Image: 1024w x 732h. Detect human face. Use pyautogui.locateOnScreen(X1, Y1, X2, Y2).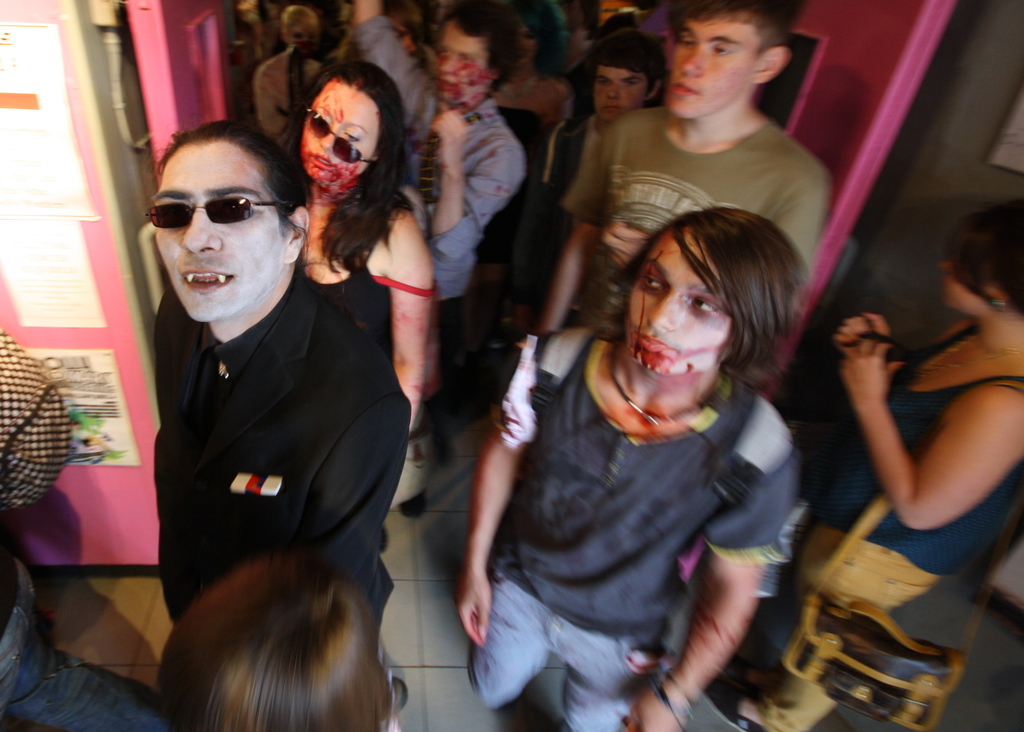
pyautogui.locateOnScreen(669, 17, 755, 118).
